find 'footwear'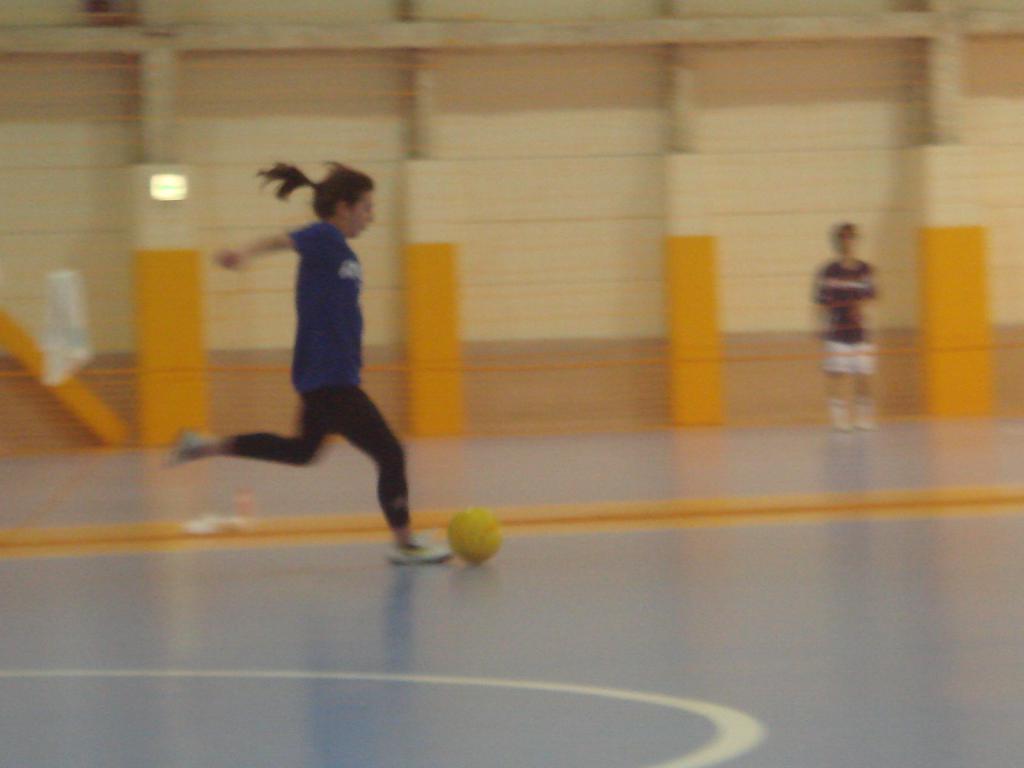
(x1=385, y1=540, x2=452, y2=563)
